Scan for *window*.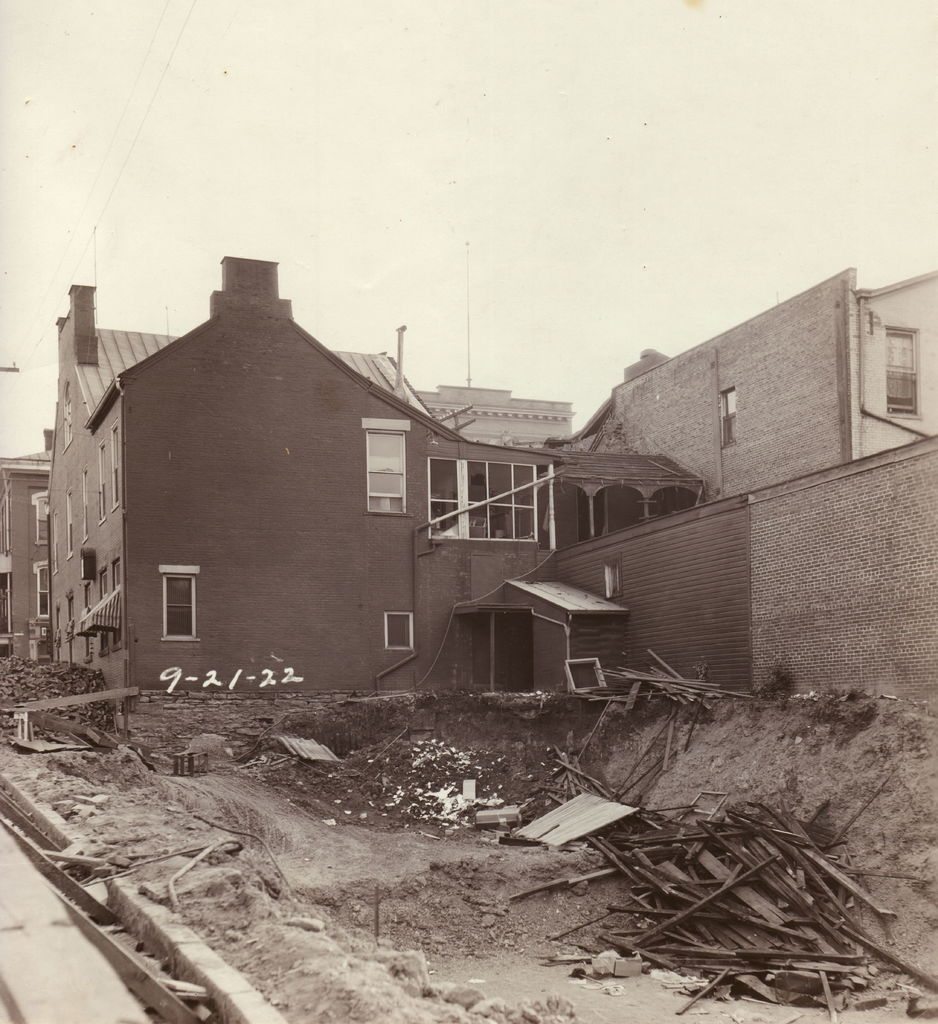
Scan result: [408, 455, 544, 545].
